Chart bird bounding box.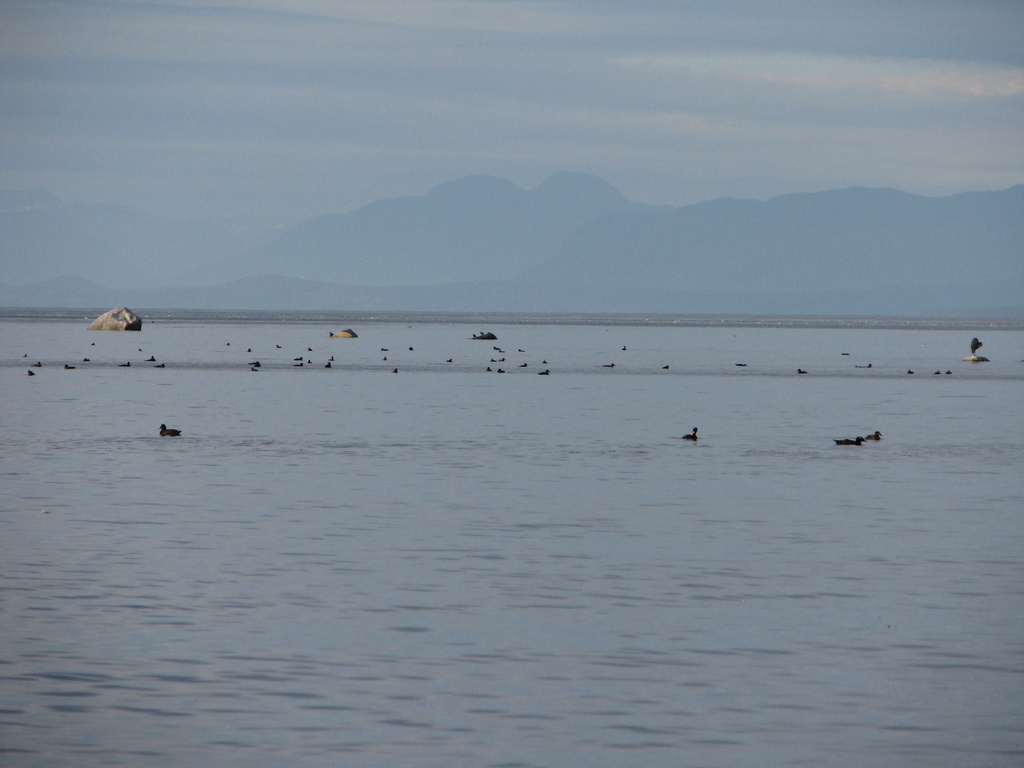
Charted: region(497, 357, 504, 362).
